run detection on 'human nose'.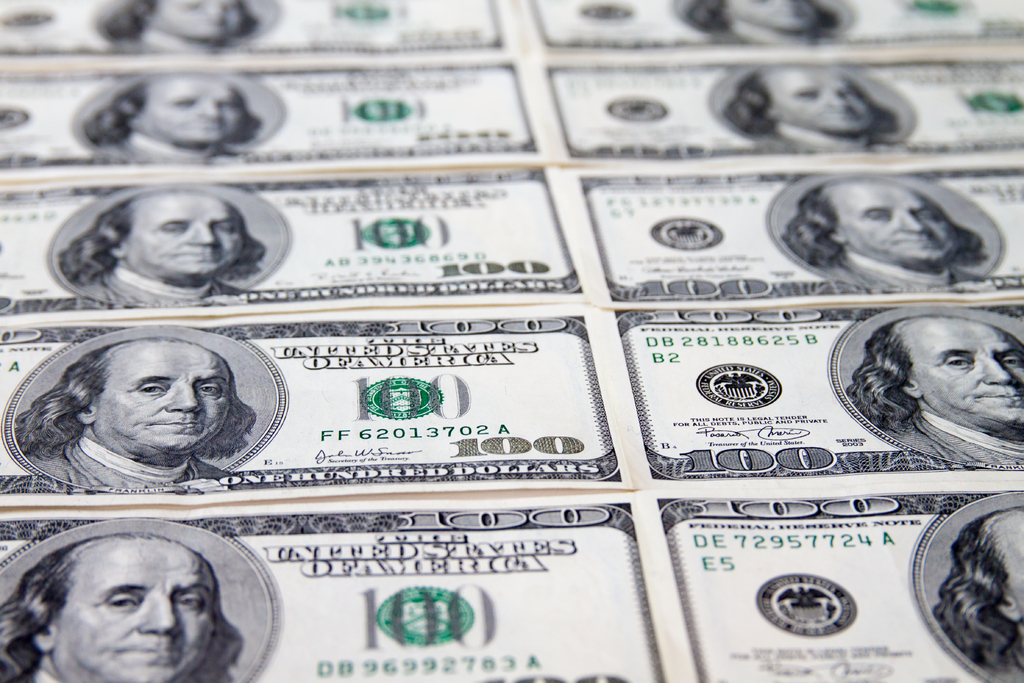
Result: {"x1": 167, "y1": 386, "x2": 200, "y2": 415}.
